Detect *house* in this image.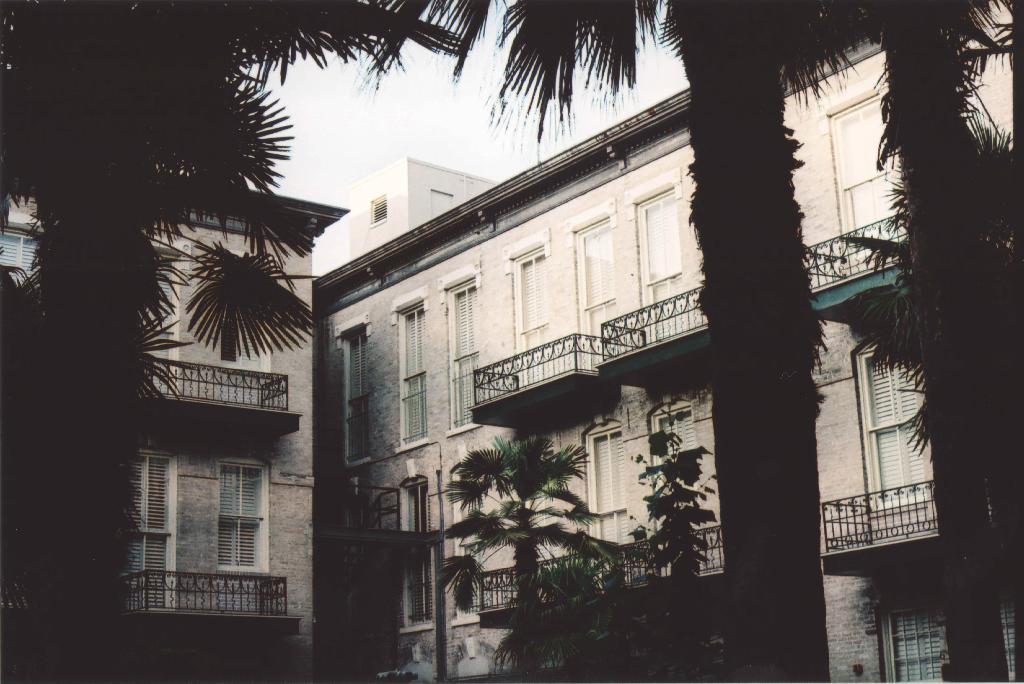
Detection: [307, 0, 1023, 675].
